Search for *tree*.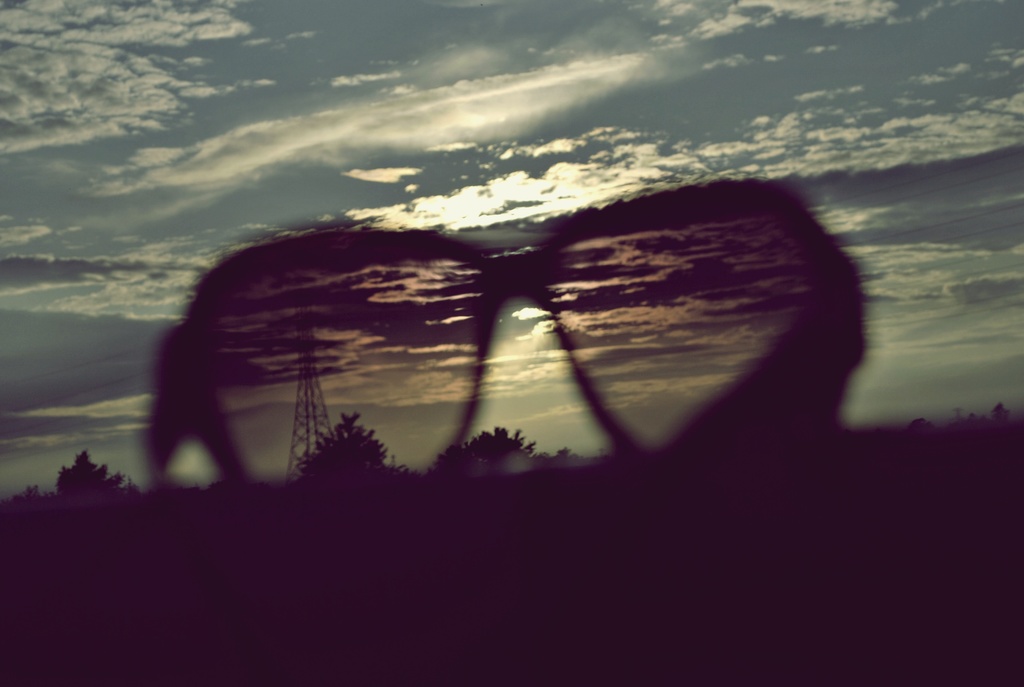
Found at bbox(992, 399, 1016, 431).
